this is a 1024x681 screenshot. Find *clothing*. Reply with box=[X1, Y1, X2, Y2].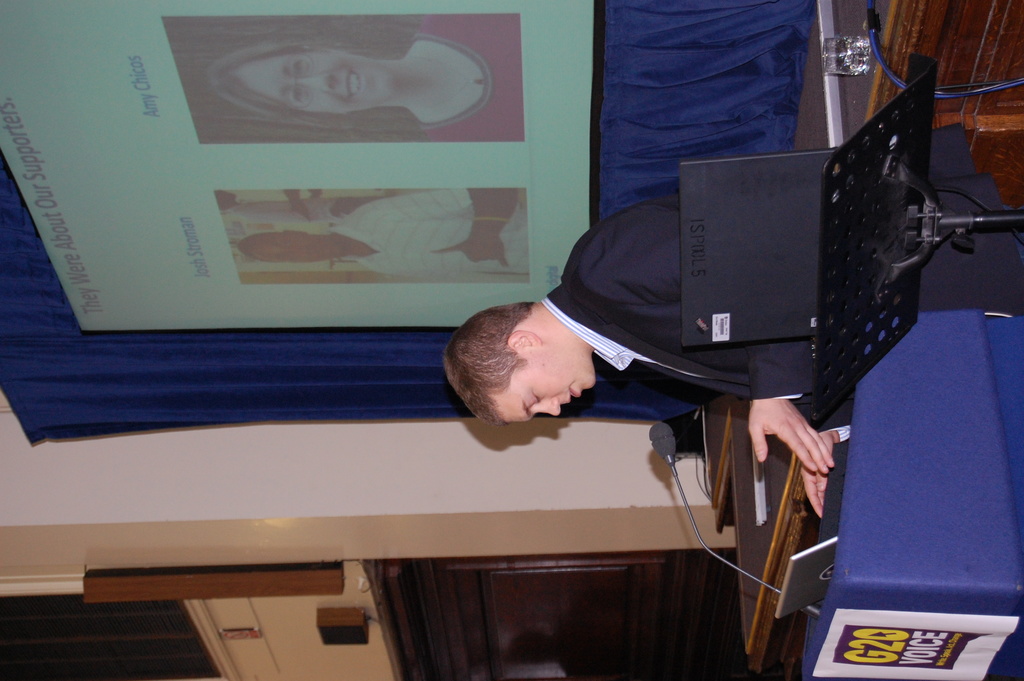
box=[412, 12, 525, 144].
